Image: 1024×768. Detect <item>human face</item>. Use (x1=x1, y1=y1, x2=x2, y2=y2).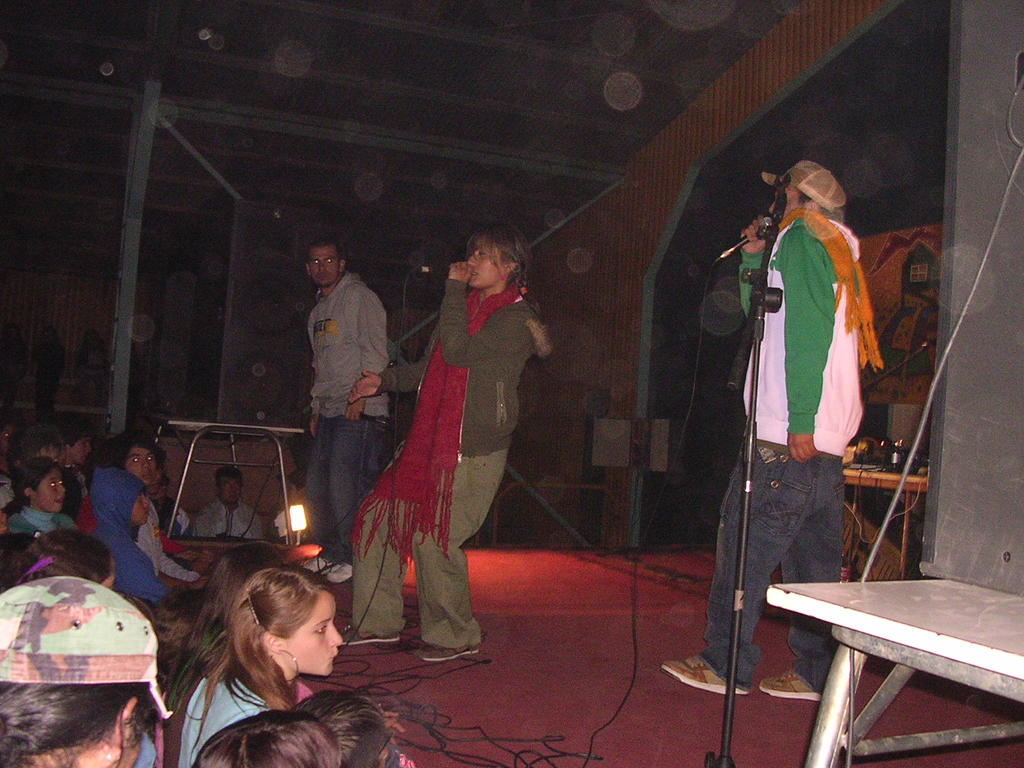
(x1=33, y1=470, x2=63, y2=514).
